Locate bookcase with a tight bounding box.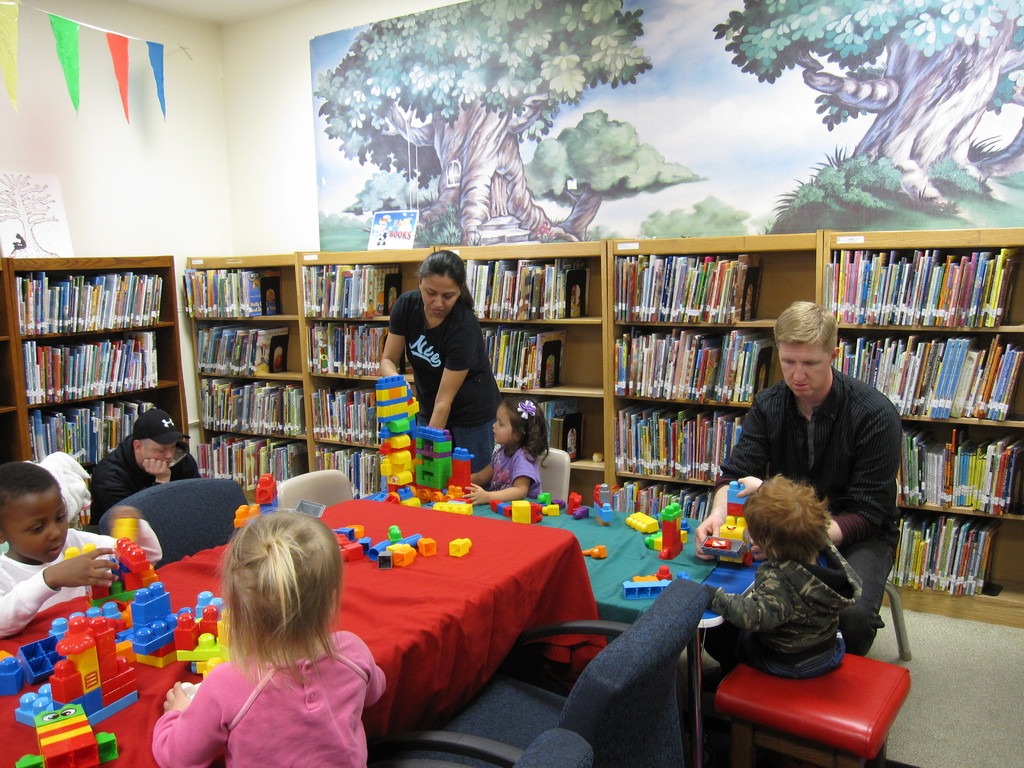
[608, 232, 814, 495].
